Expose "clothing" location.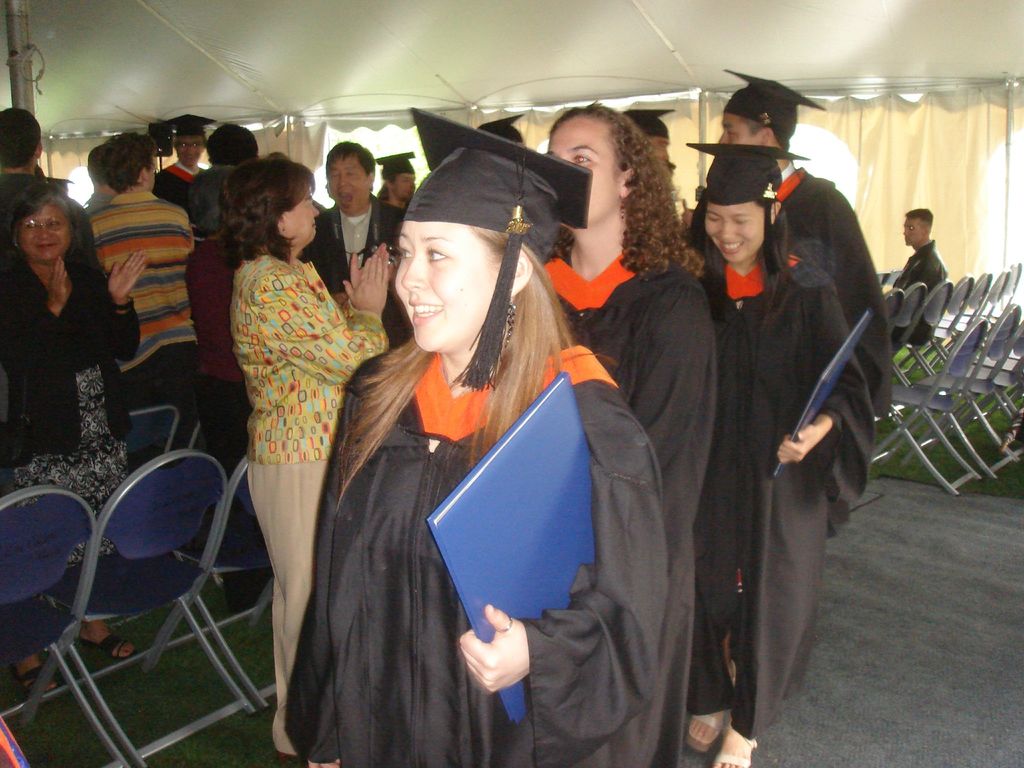
Exposed at (x1=0, y1=253, x2=145, y2=563).
